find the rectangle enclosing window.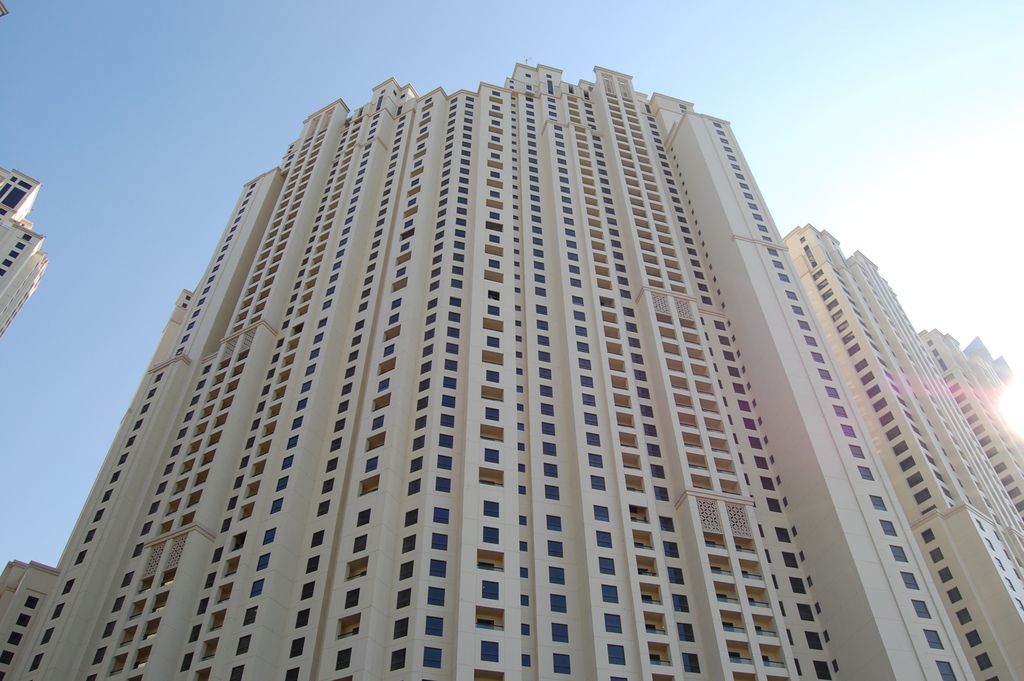
locate(778, 272, 788, 283).
